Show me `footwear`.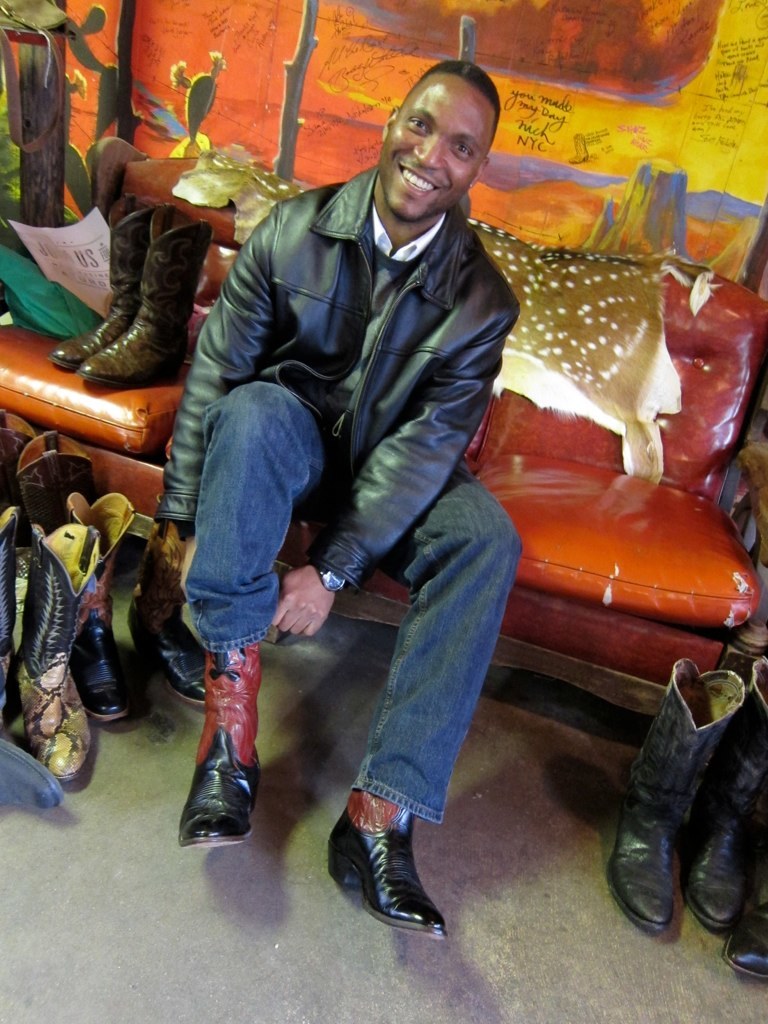
`footwear` is here: 324:782:450:934.
